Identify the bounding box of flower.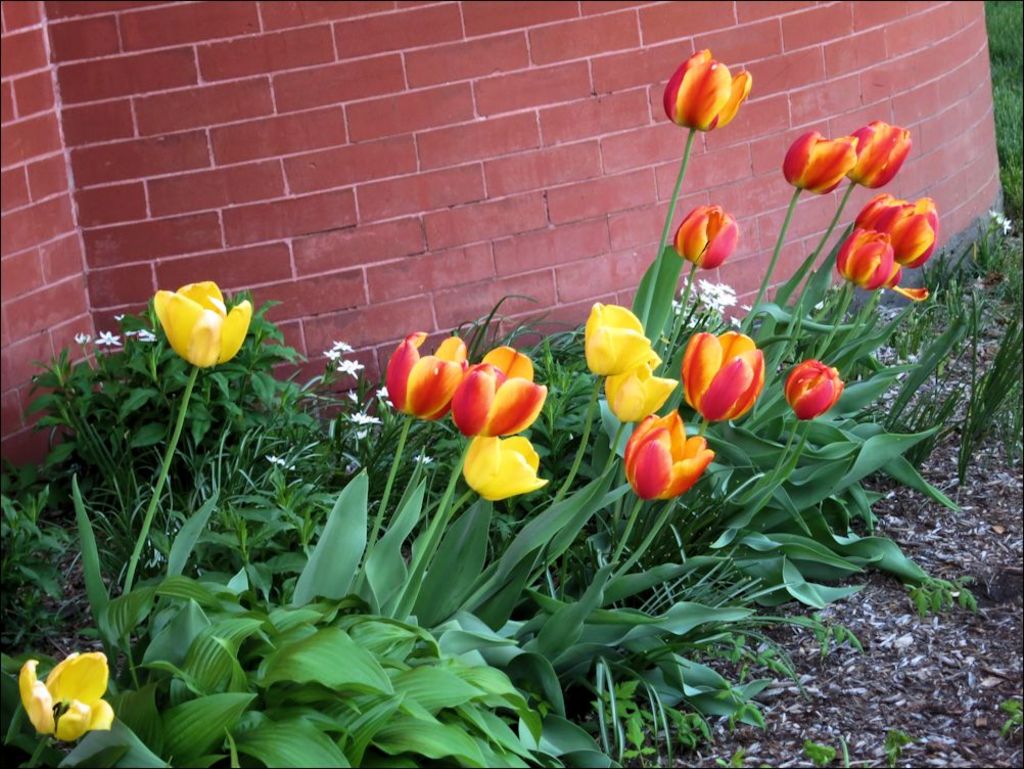
x1=265, y1=453, x2=298, y2=467.
